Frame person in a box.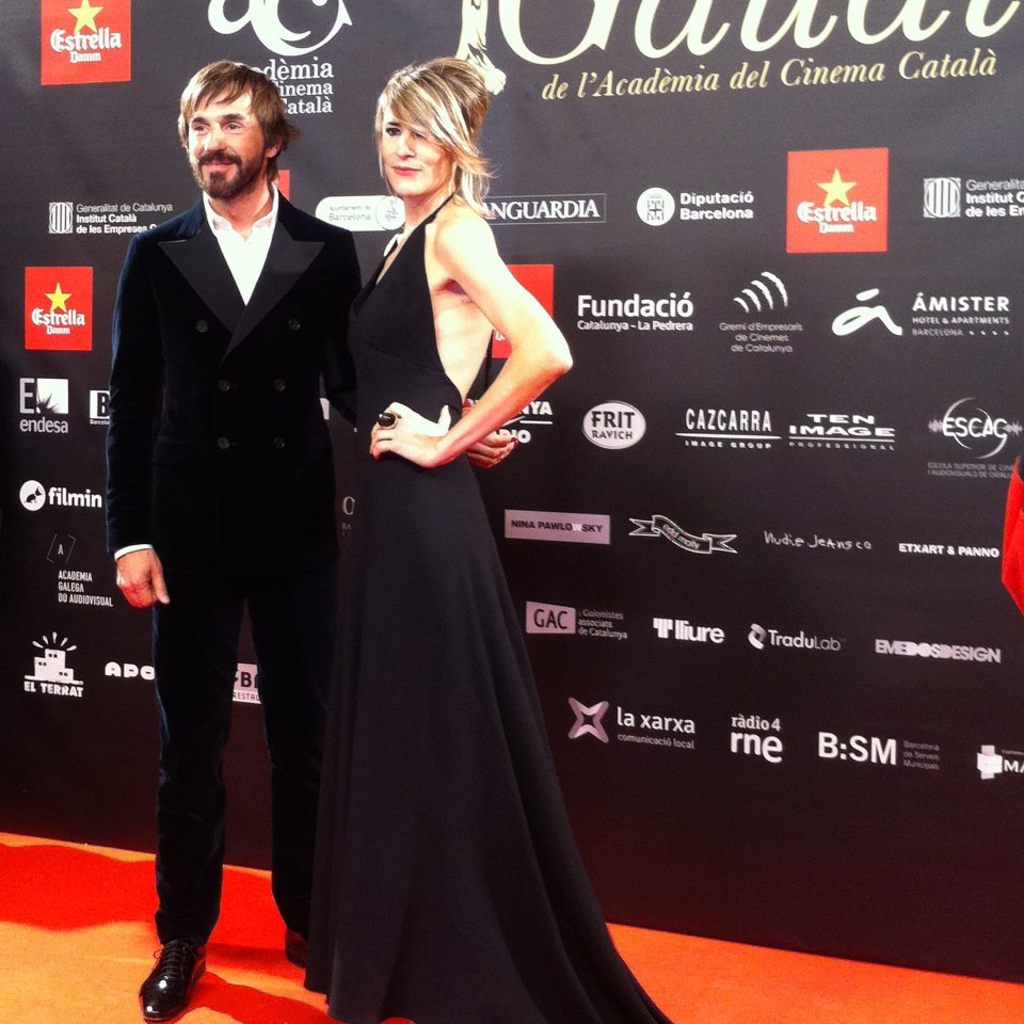
locate(340, 41, 687, 1023).
